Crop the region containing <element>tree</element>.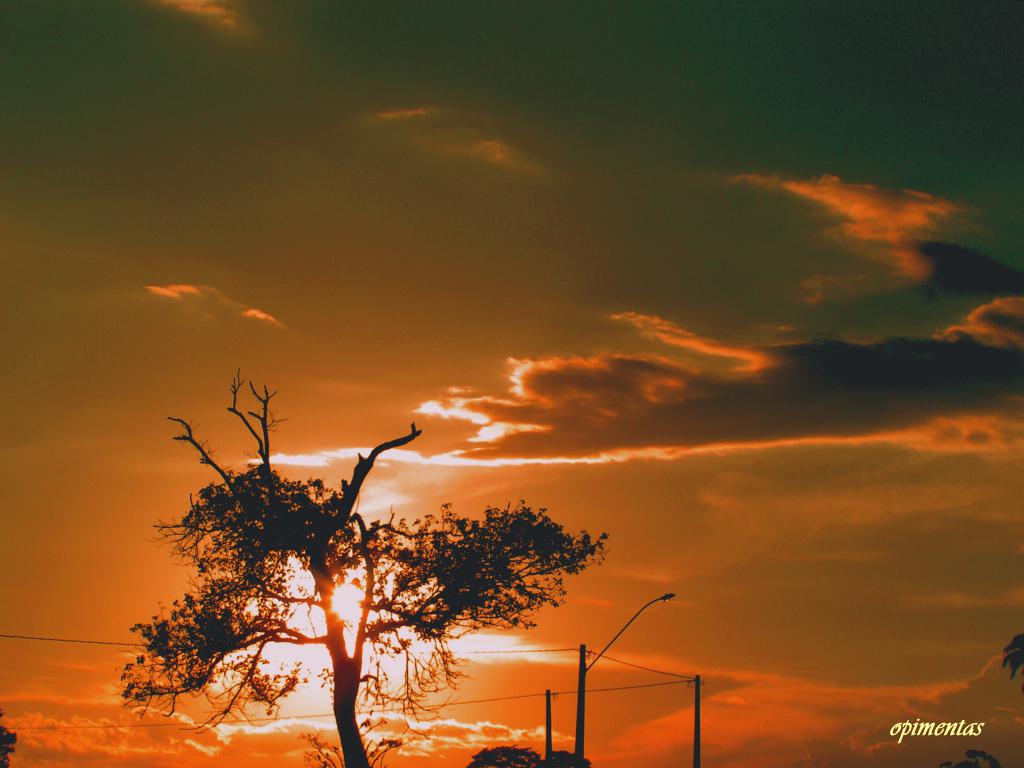
Crop region: Rect(472, 743, 550, 767).
